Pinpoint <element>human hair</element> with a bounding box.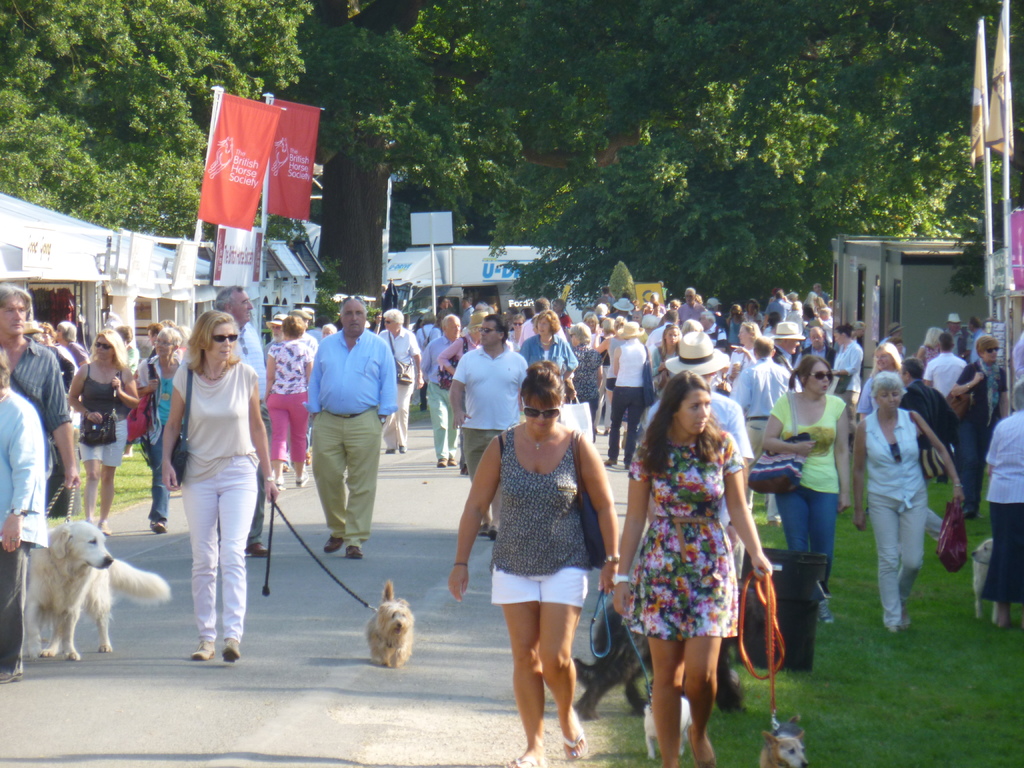
box=[682, 319, 703, 336].
